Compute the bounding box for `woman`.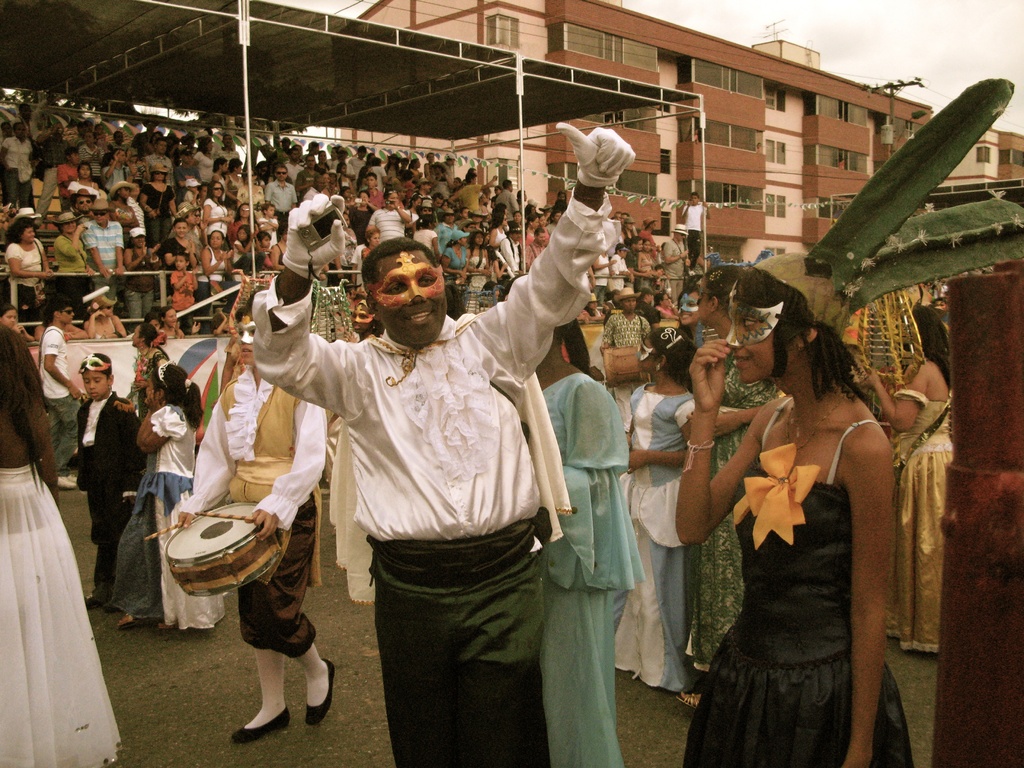
Rect(865, 298, 954, 650).
